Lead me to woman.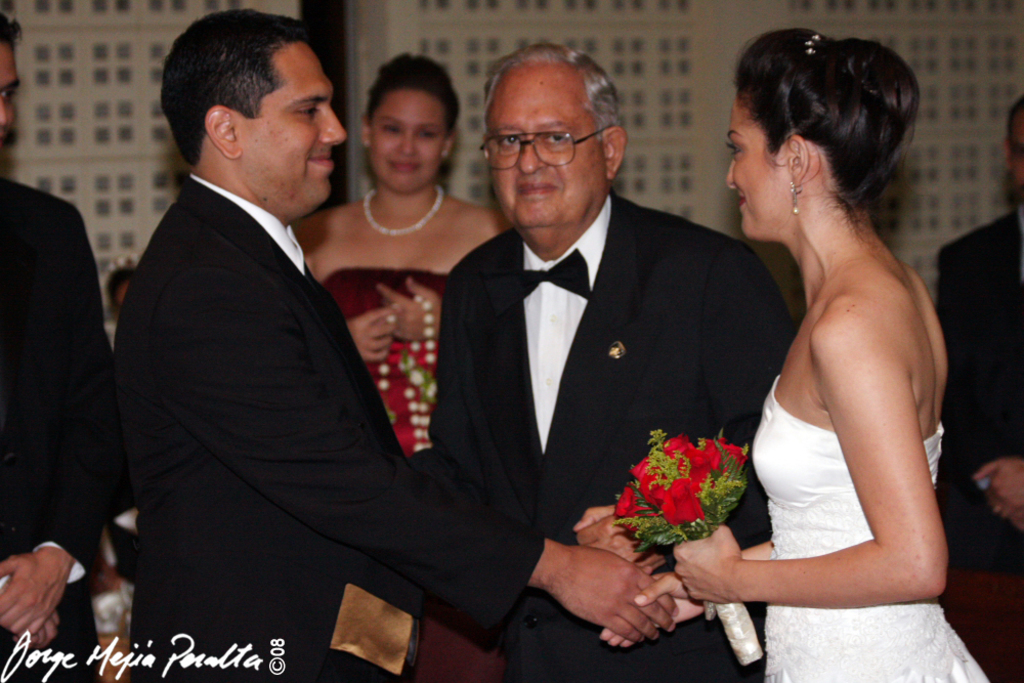
Lead to BBox(280, 45, 504, 464).
